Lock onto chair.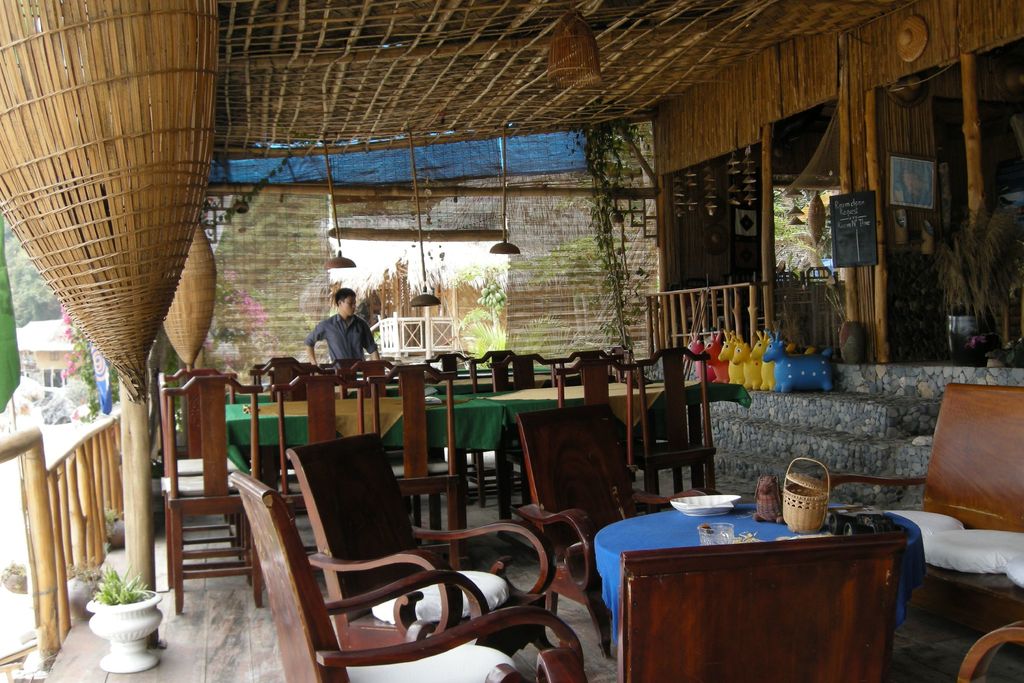
Locked: Rect(333, 354, 400, 403).
